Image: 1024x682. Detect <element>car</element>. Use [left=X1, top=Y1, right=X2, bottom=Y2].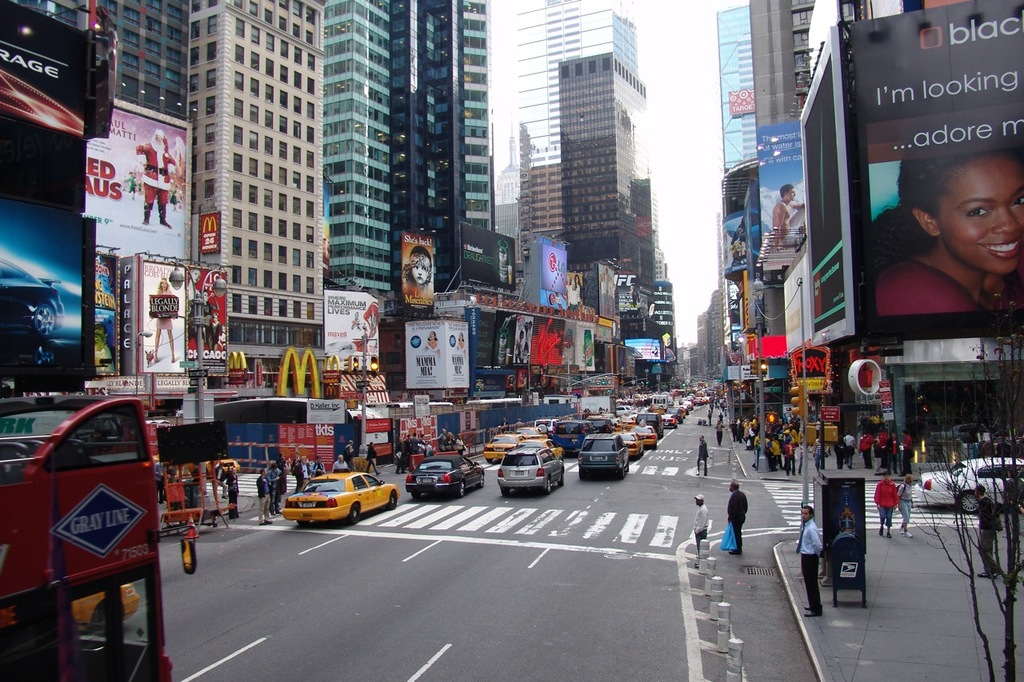
[left=501, top=446, right=564, bottom=493].
